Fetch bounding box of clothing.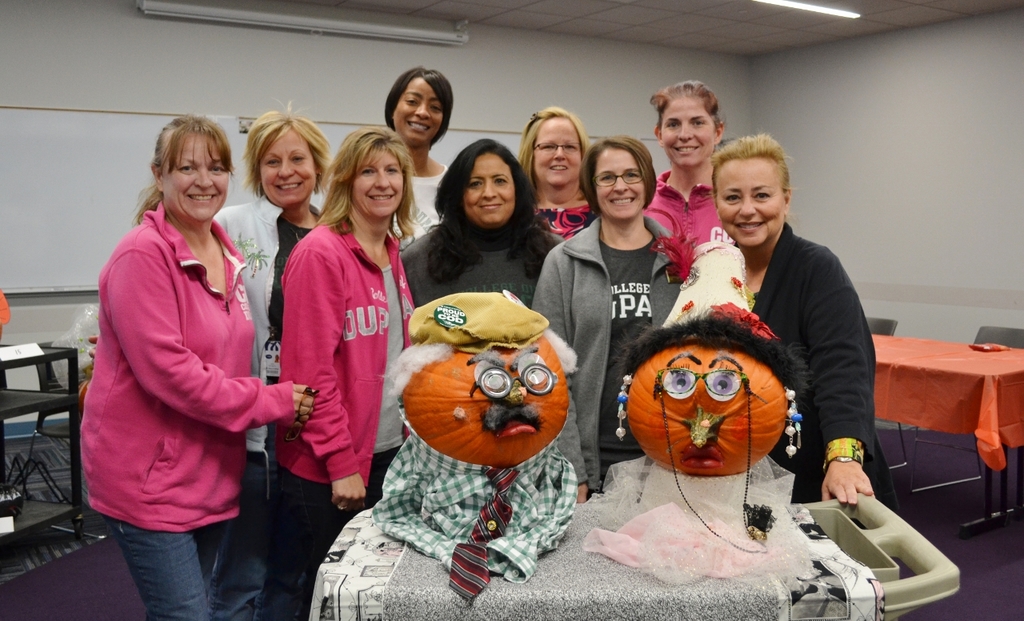
Bbox: (x1=209, y1=192, x2=326, y2=459).
